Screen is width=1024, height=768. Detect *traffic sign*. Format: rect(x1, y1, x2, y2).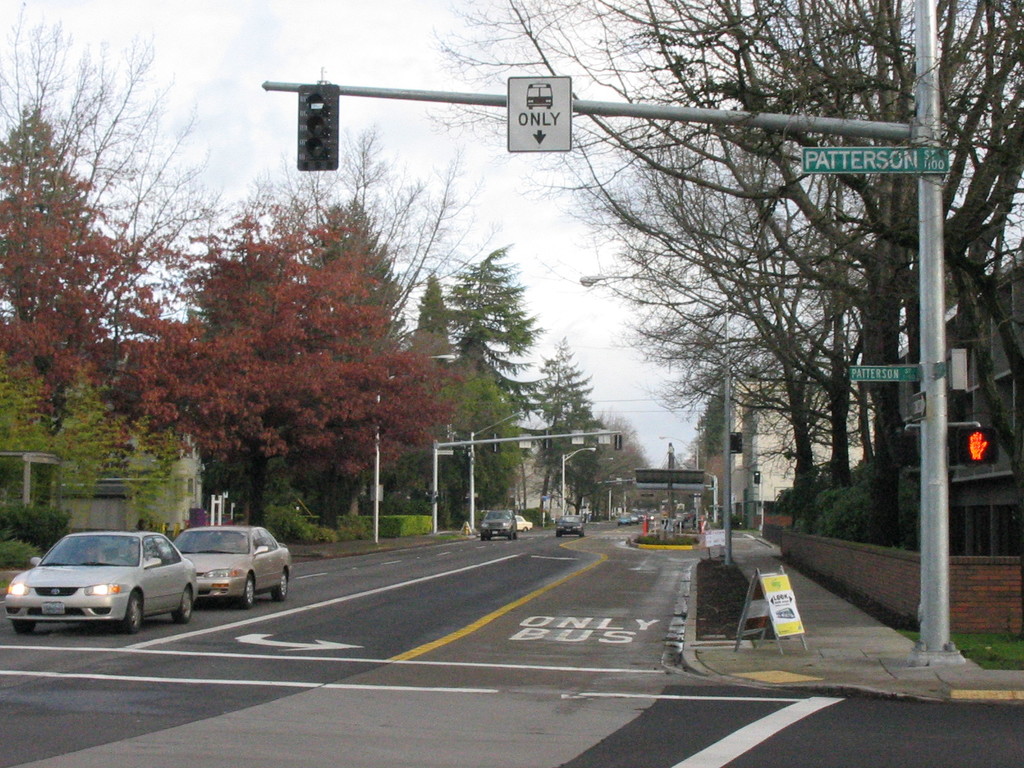
rect(297, 82, 338, 170).
